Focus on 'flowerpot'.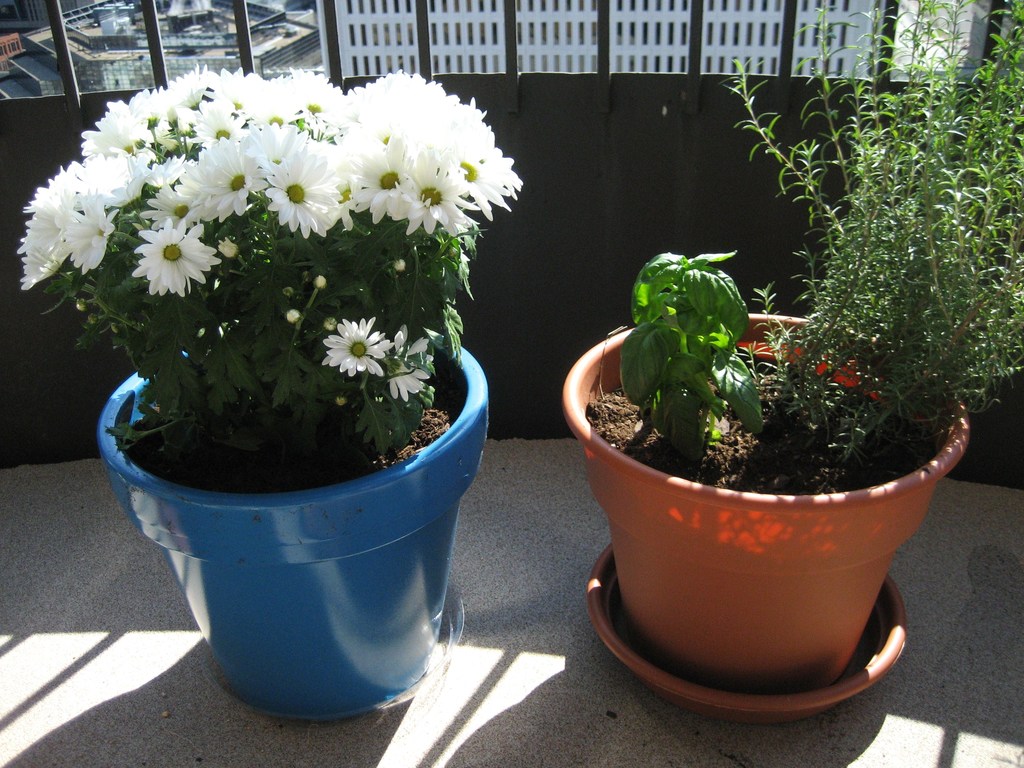
Focused at l=97, t=318, r=492, b=719.
